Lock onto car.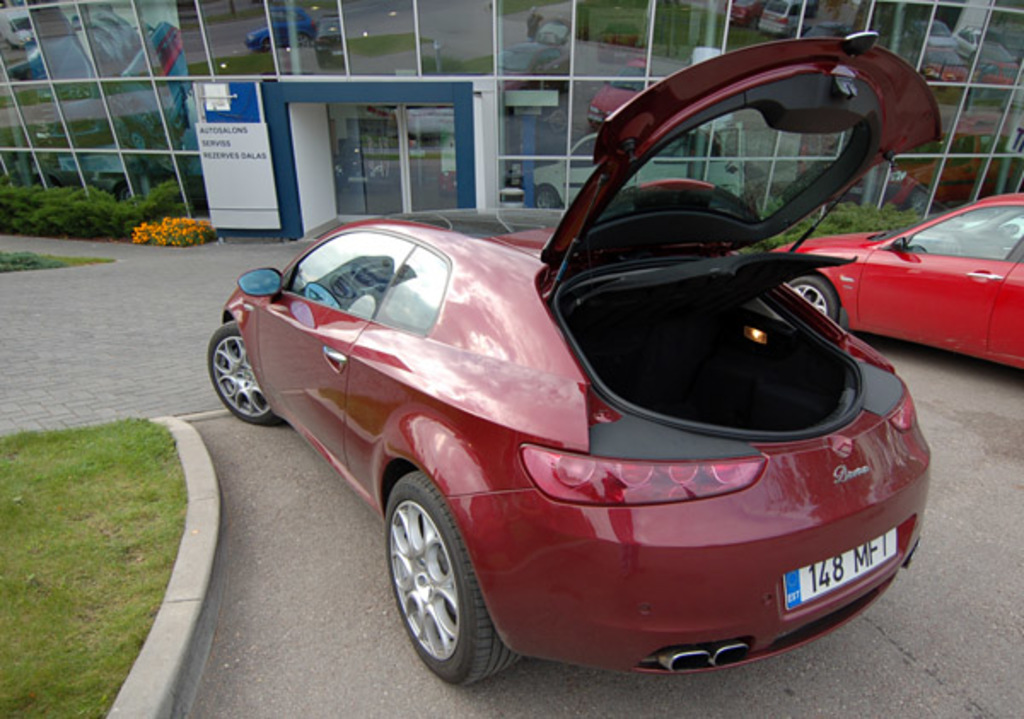
Locked: box(205, 32, 945, 687).
